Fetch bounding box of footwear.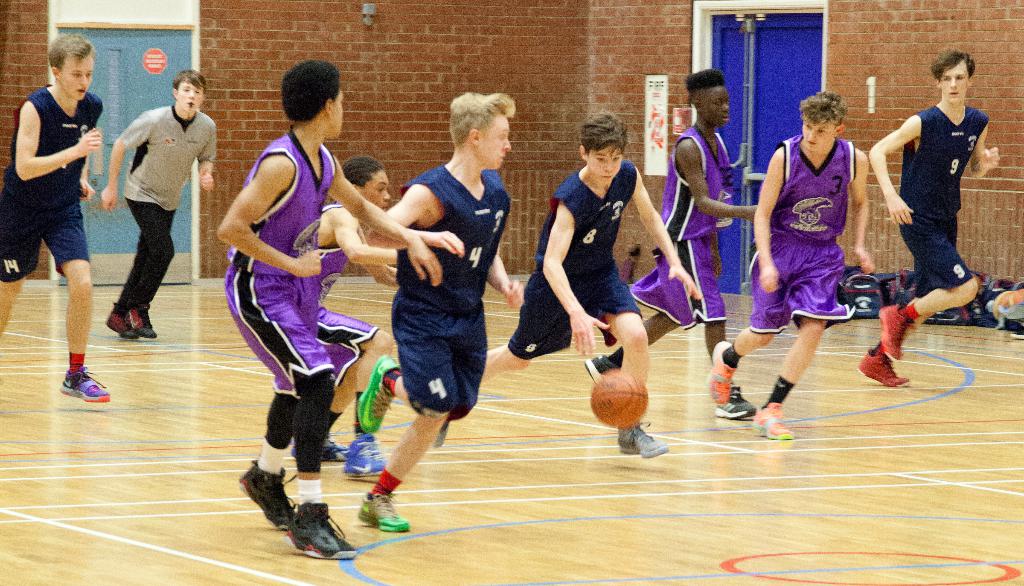
Bbox: pyautogui.locateOnScreen(752, 403, 794, 437).
